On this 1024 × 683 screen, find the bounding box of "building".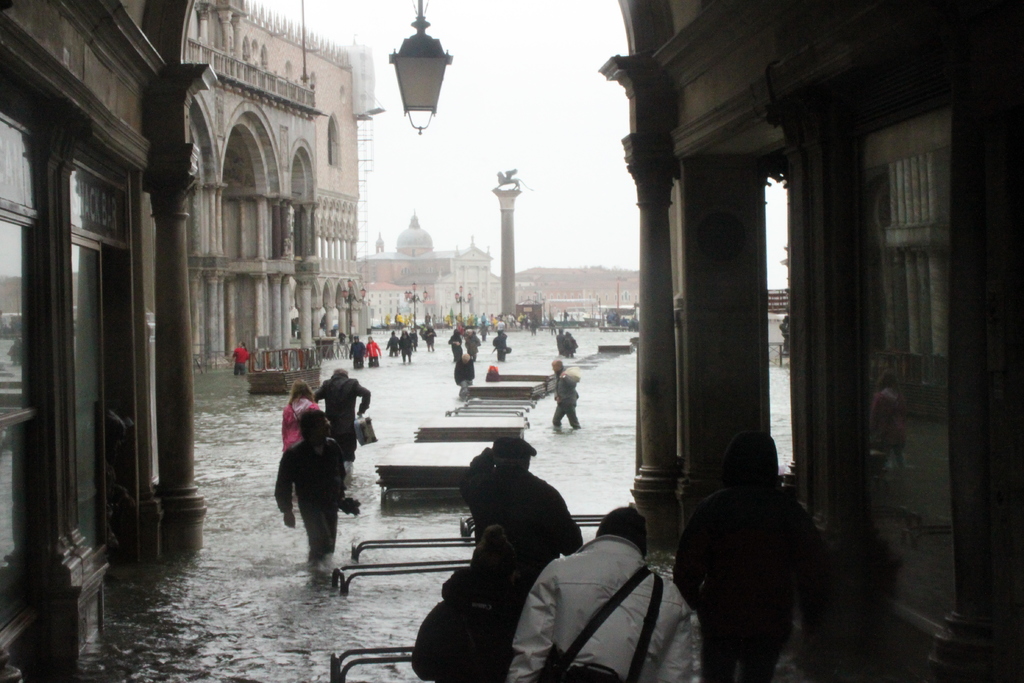
Bounding box: bbox(766, 290, 791, 312).
